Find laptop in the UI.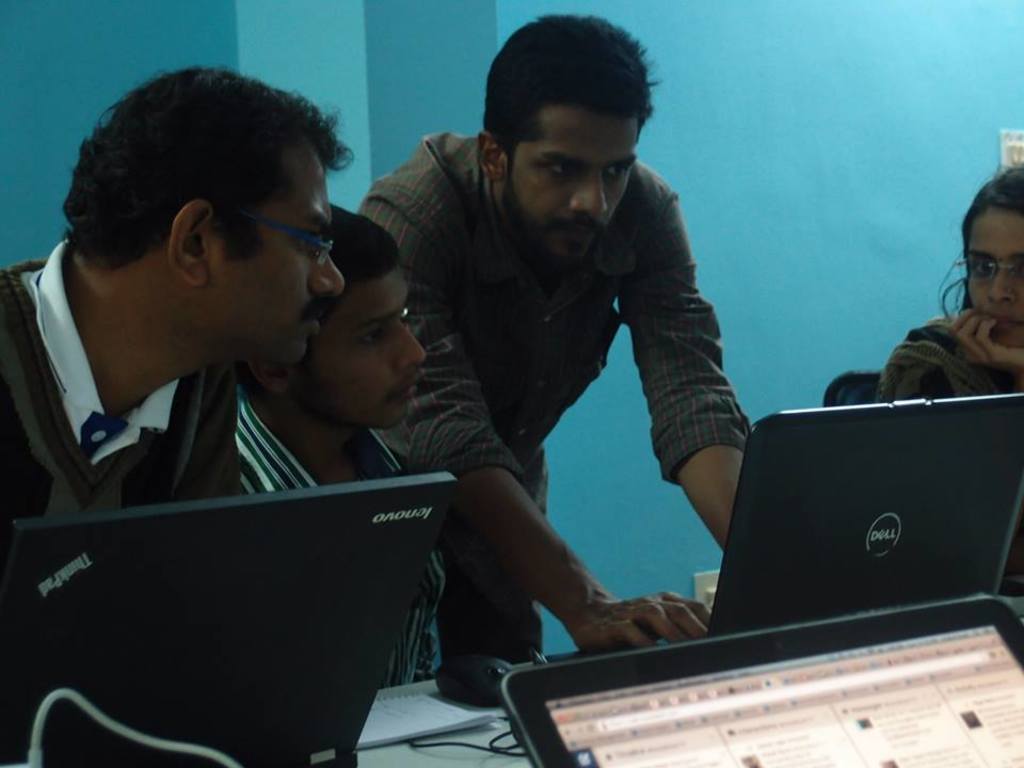
UI element at (0, 475, 454, 767).
